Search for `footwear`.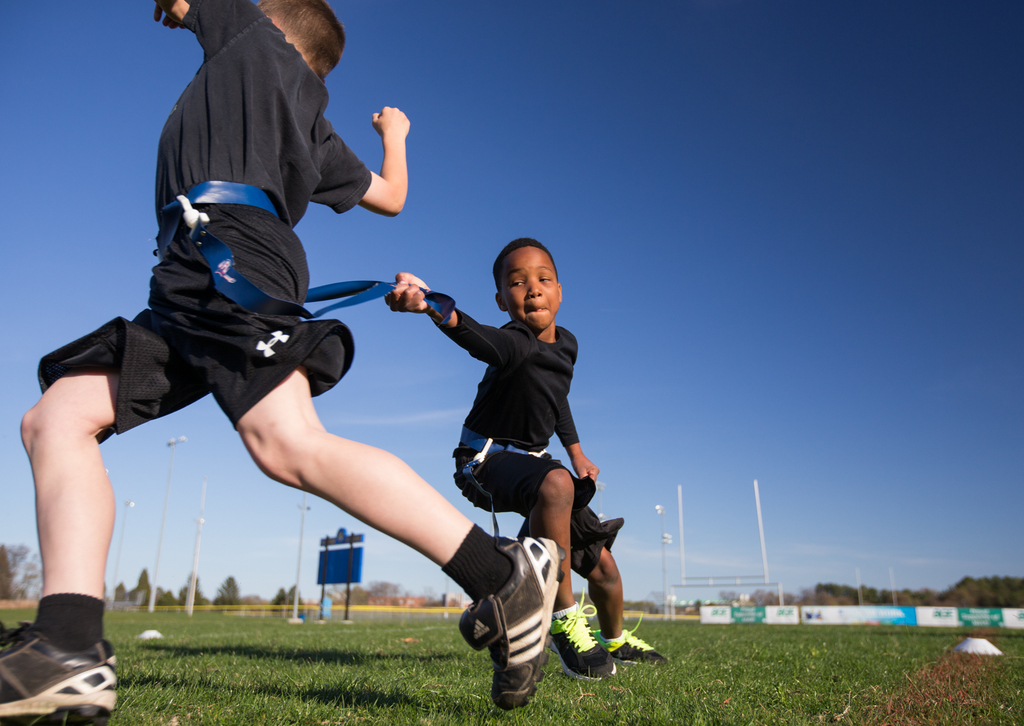
Found at [x1=465, y1=532, x2=569, y2=712].
